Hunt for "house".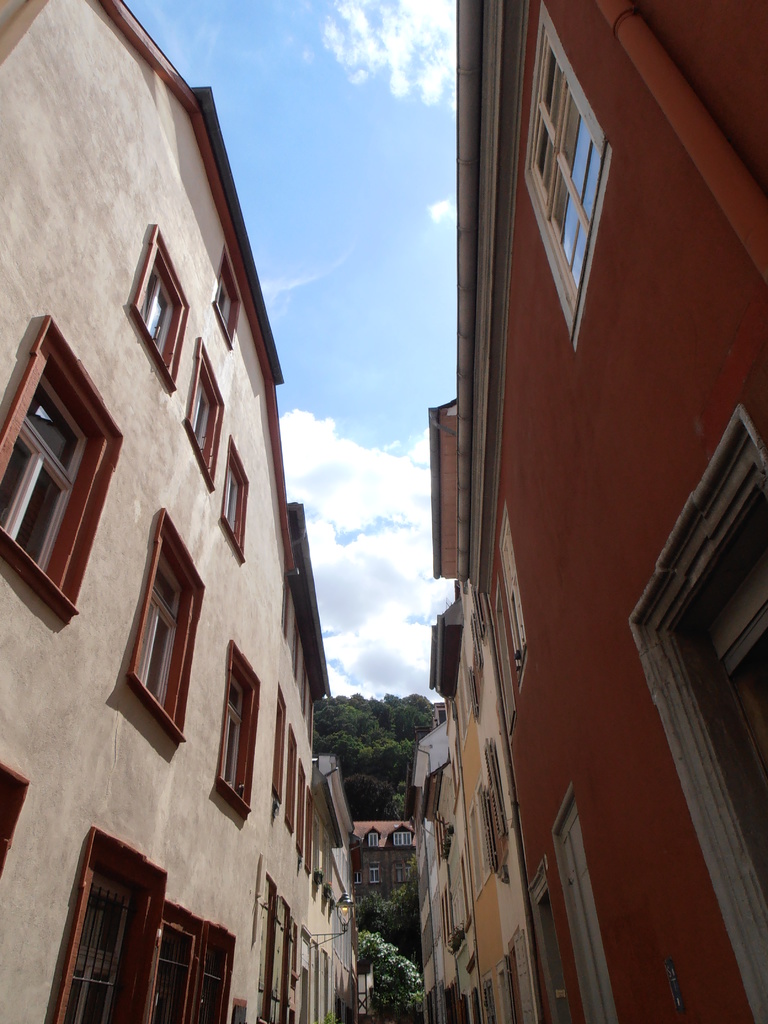
Hunted down at 356:813:410:906.
